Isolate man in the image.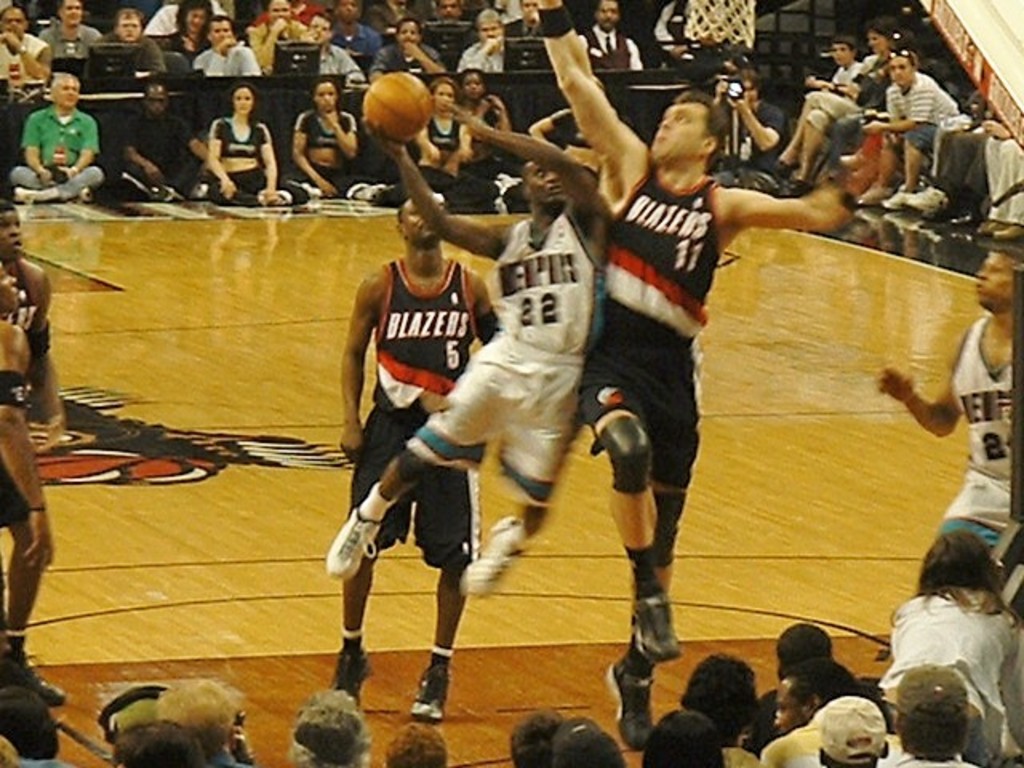
Isolated region: {"left": 906, "top": 86, "right": 1003, "bottom": 216}.
